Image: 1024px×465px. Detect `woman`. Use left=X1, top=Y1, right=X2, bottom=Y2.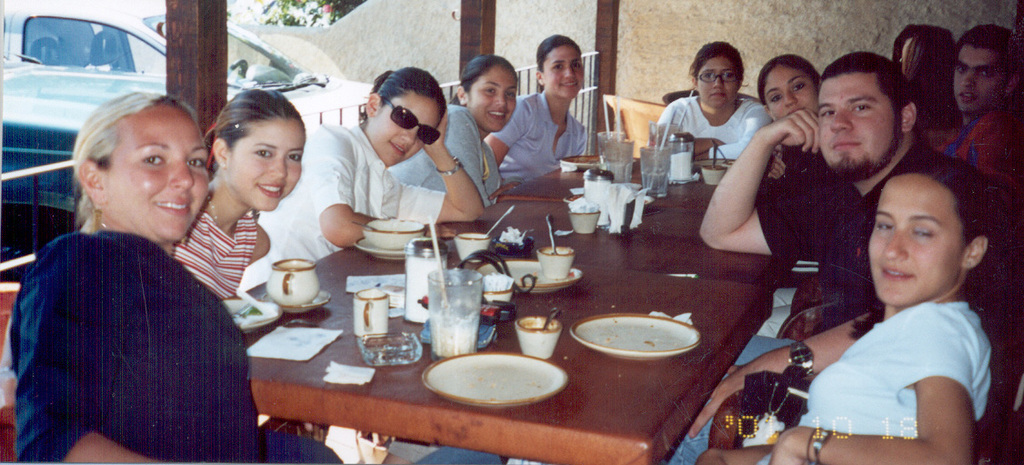
left=657, top=40, right=774, bottom=161.
